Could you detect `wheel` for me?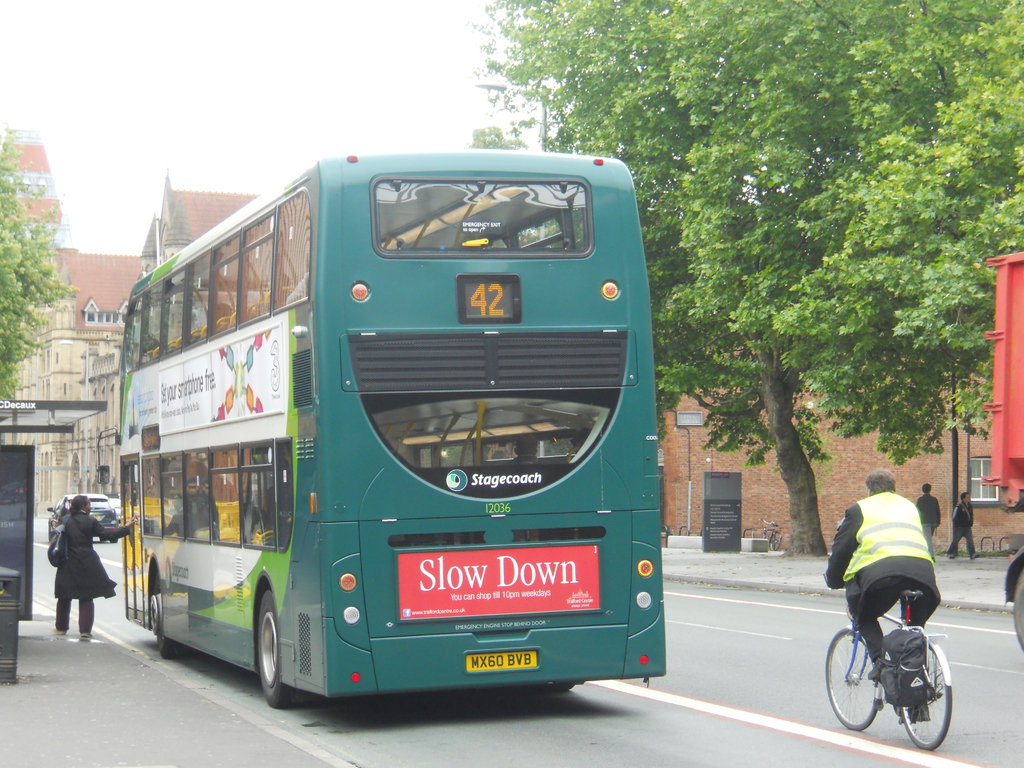
Detection result: detection(1014, 570, 1023, 647).
